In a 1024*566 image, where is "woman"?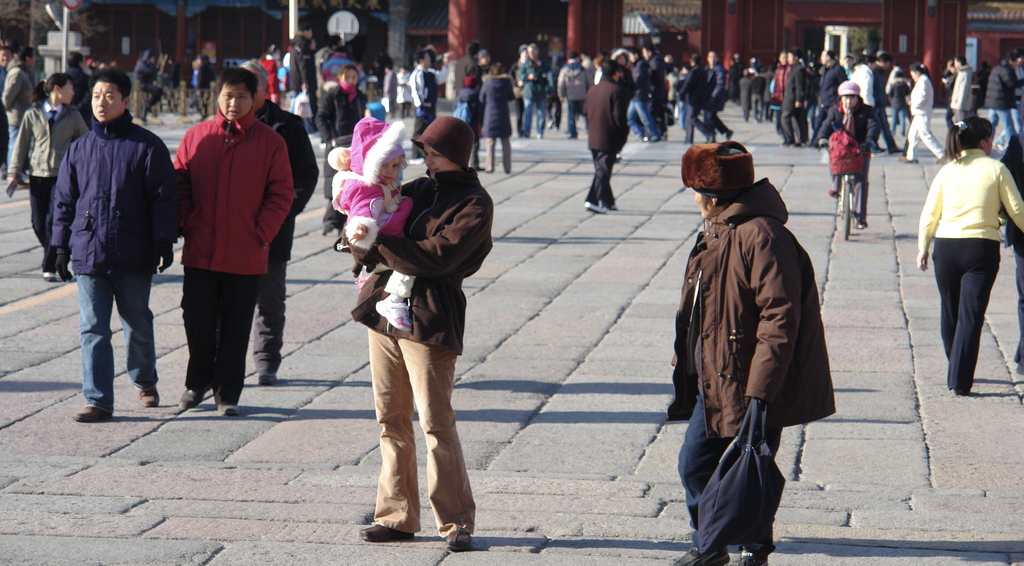
{"left": 352, "top": 116, "right": 493, "bottom": 559}.
